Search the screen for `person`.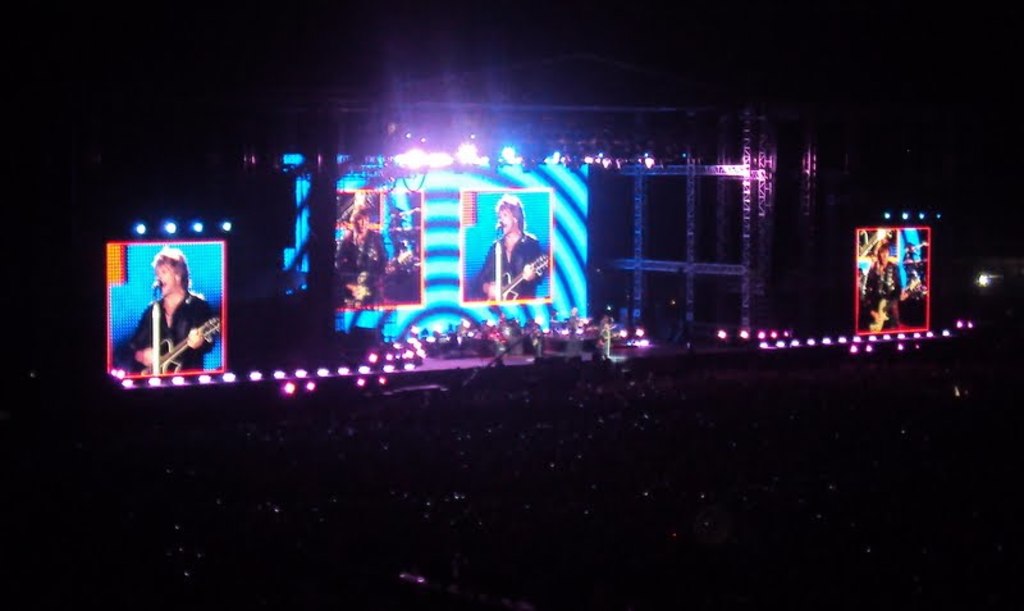
Found at region(332, 213, 387, 309).
